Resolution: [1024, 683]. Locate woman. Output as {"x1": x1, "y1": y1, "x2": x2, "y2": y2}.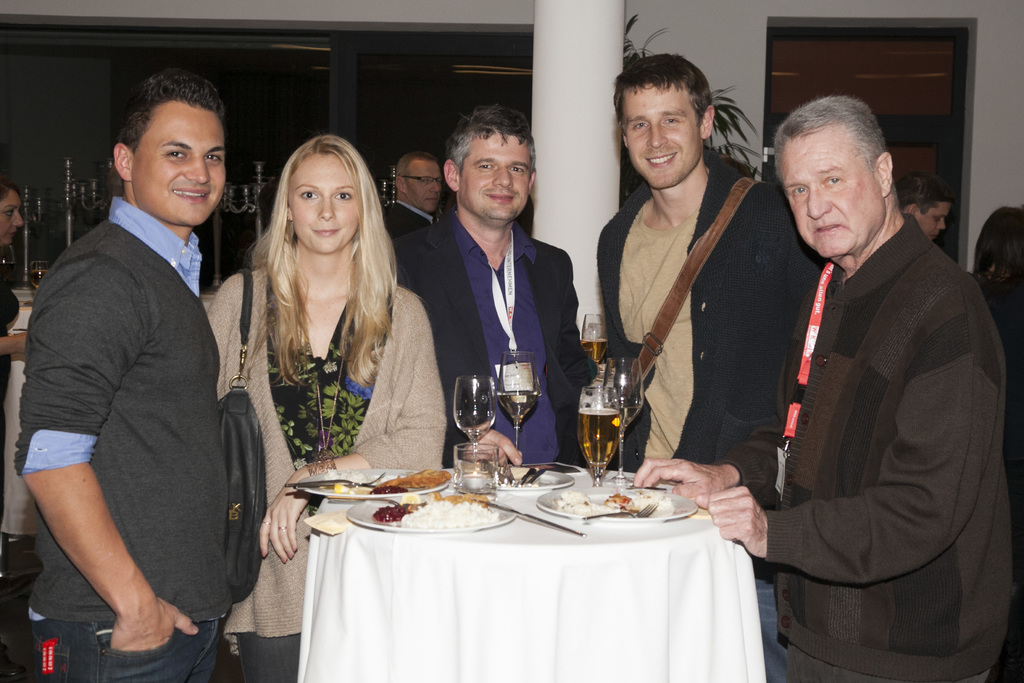
{"x1": 202, "y1": 133, "x2": 455, "y2": 682}.
